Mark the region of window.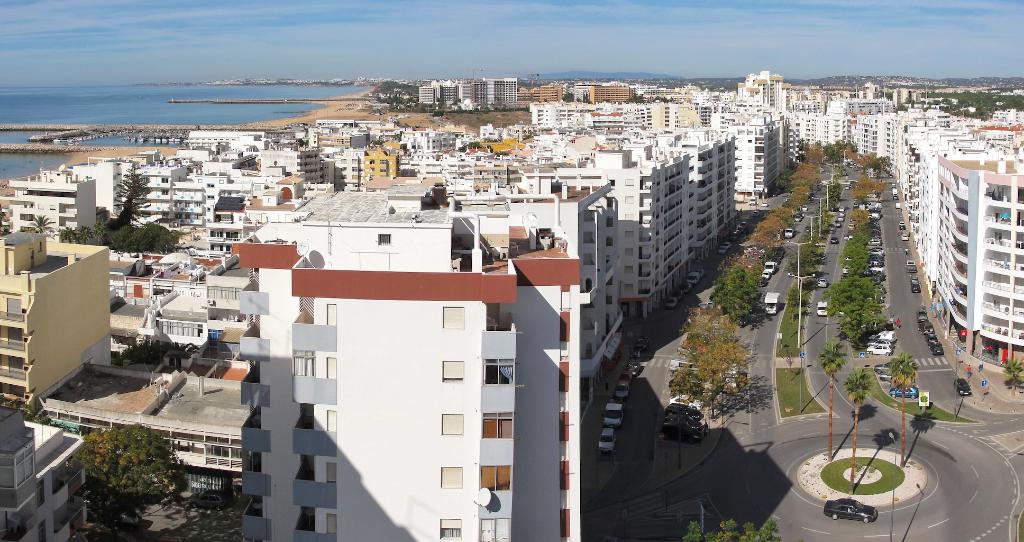
Region: 439, 413, 458, 435.
